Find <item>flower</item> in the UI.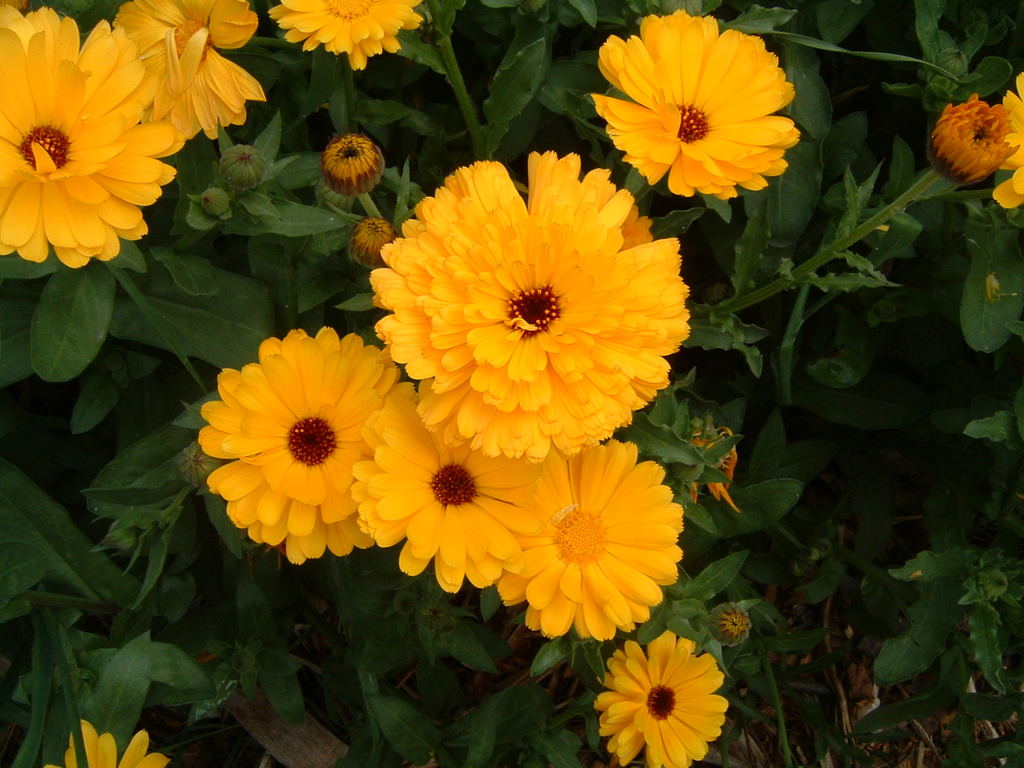
UI element at Rect(589, 8, 814, 195).
